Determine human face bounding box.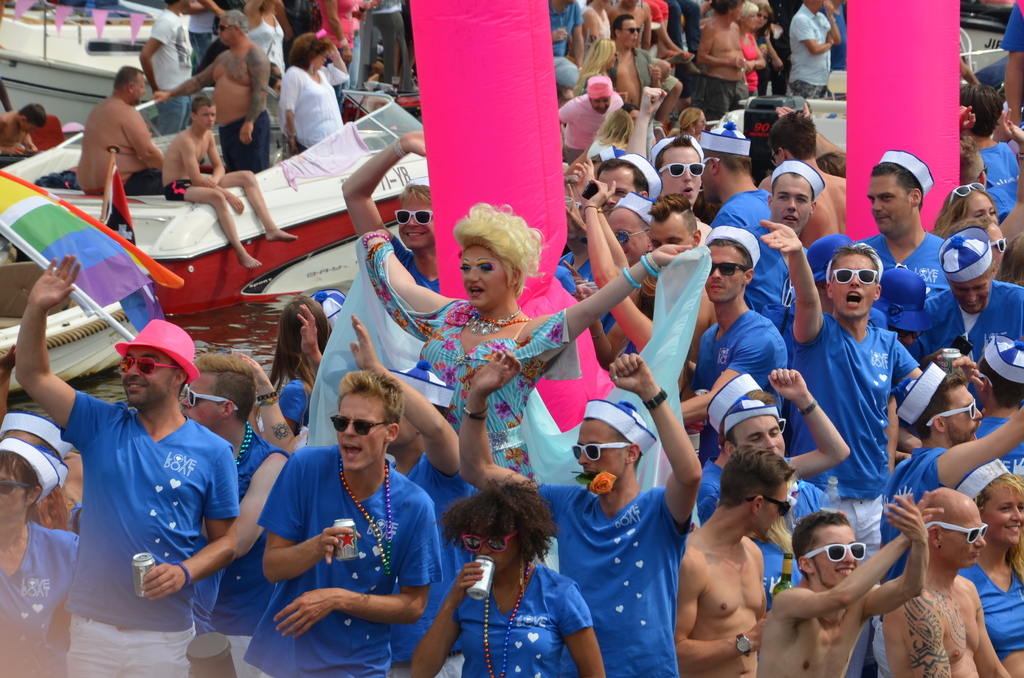
Determined: select_region(653, 145, 705, 201).
